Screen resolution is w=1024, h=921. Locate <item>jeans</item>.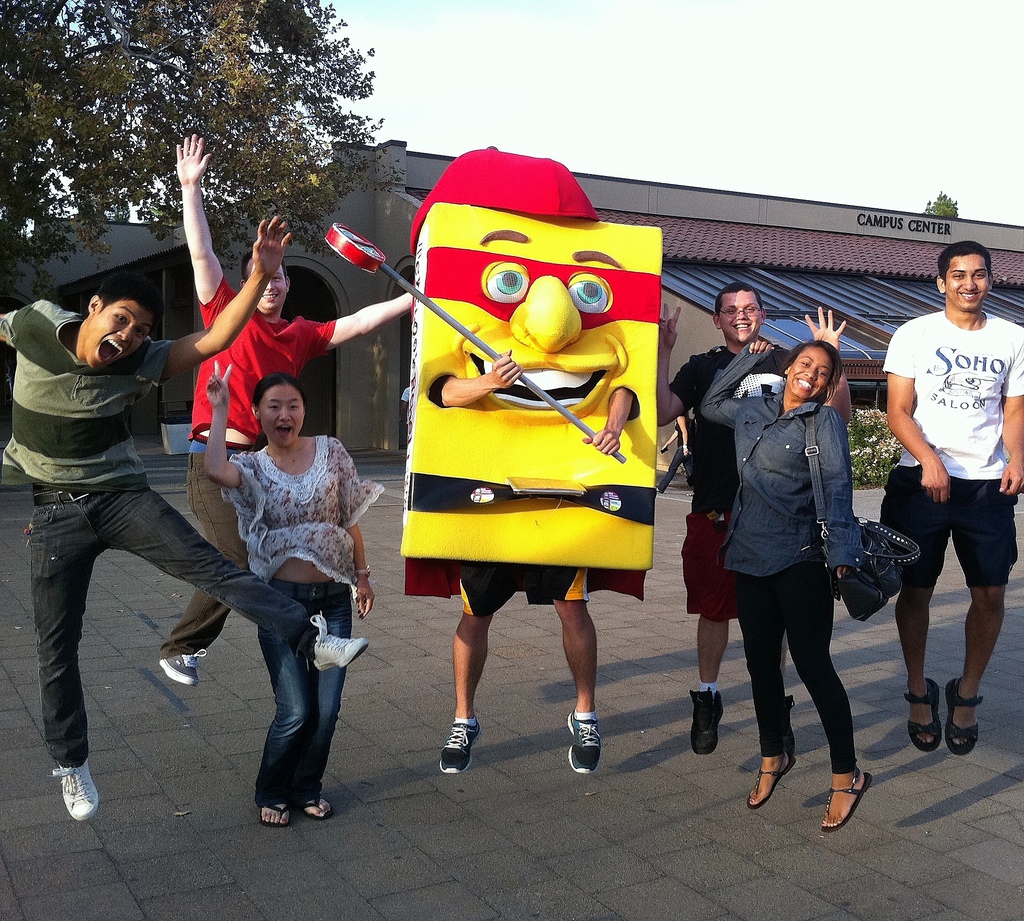
[x1=871, y1=475, x2=1019, y2=585].
